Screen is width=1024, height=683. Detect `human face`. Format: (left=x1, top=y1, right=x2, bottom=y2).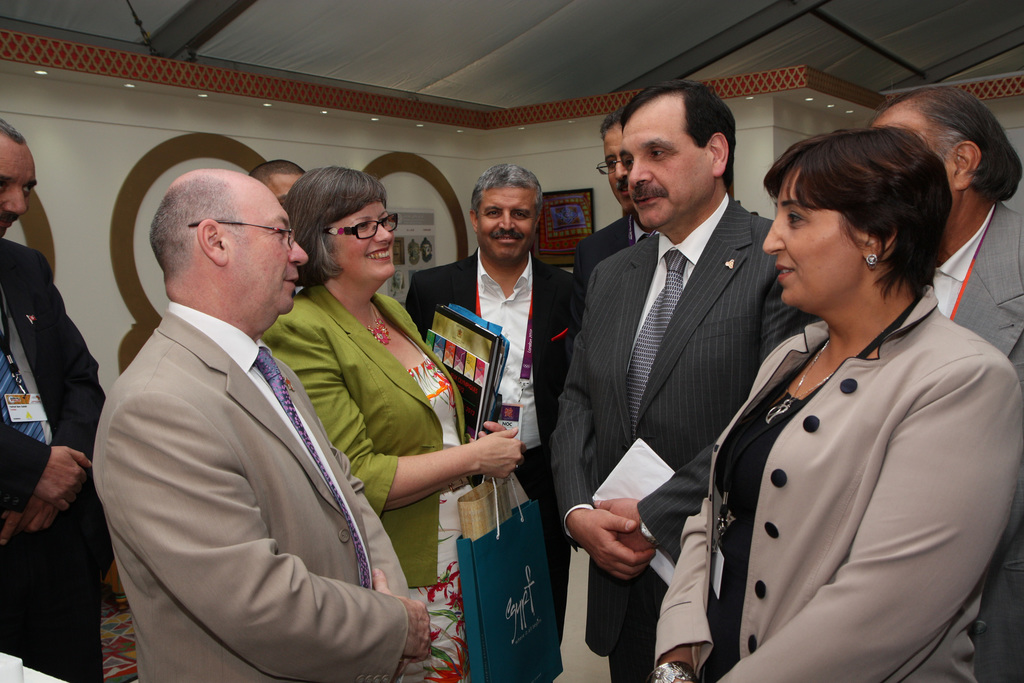
(left=225, top=191, right=308, bottom=318).
